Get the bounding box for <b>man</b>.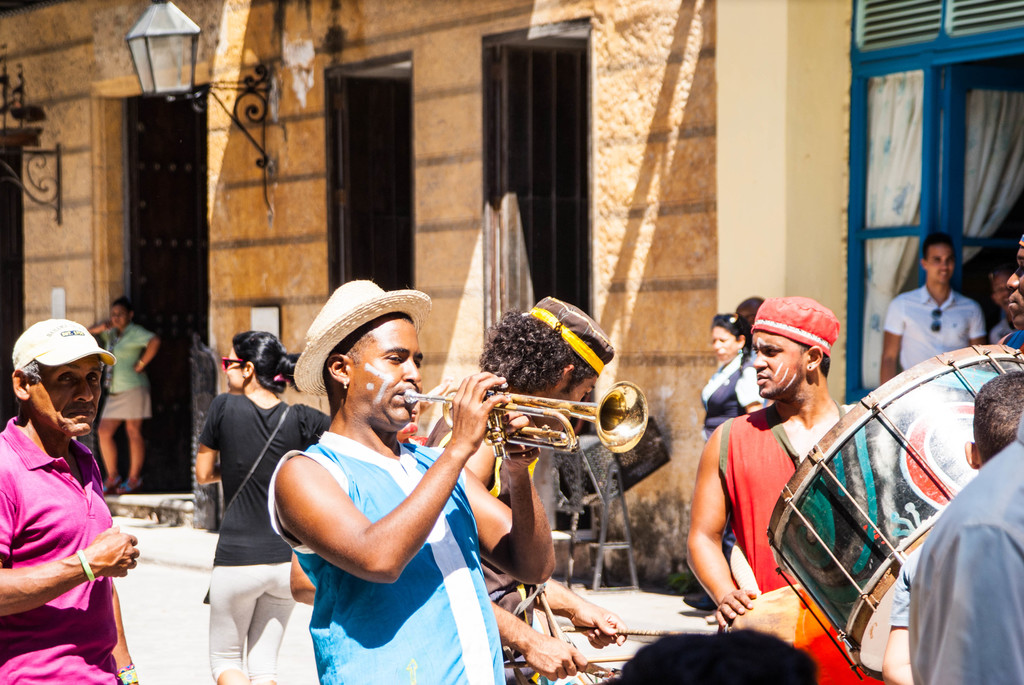
rect(425, 296, 624, 684).
